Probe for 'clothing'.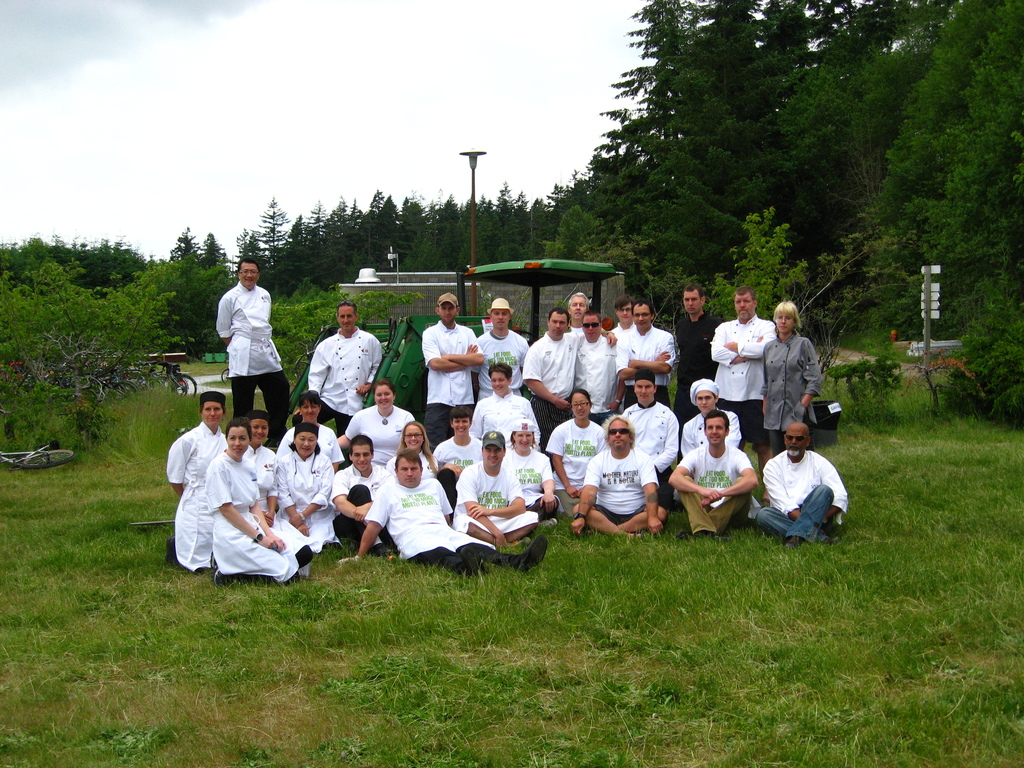
Probe result: 467/326/531/399.
